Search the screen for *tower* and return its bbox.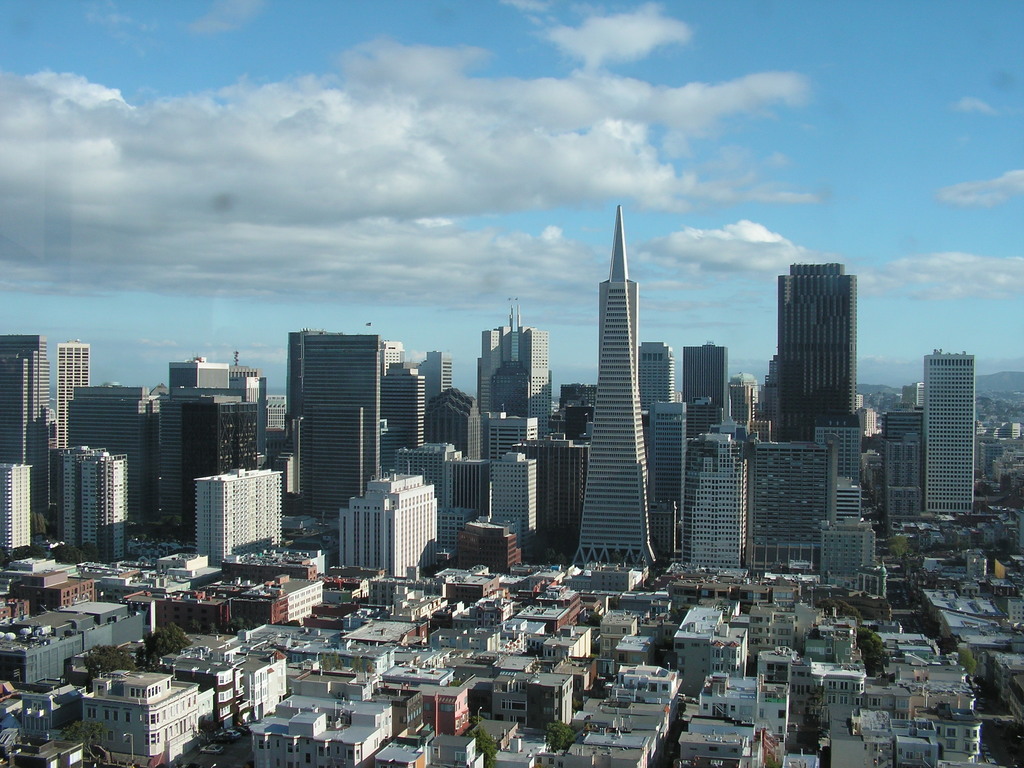
Found: (x1=468, y1=405, x2=536, y2=465).
